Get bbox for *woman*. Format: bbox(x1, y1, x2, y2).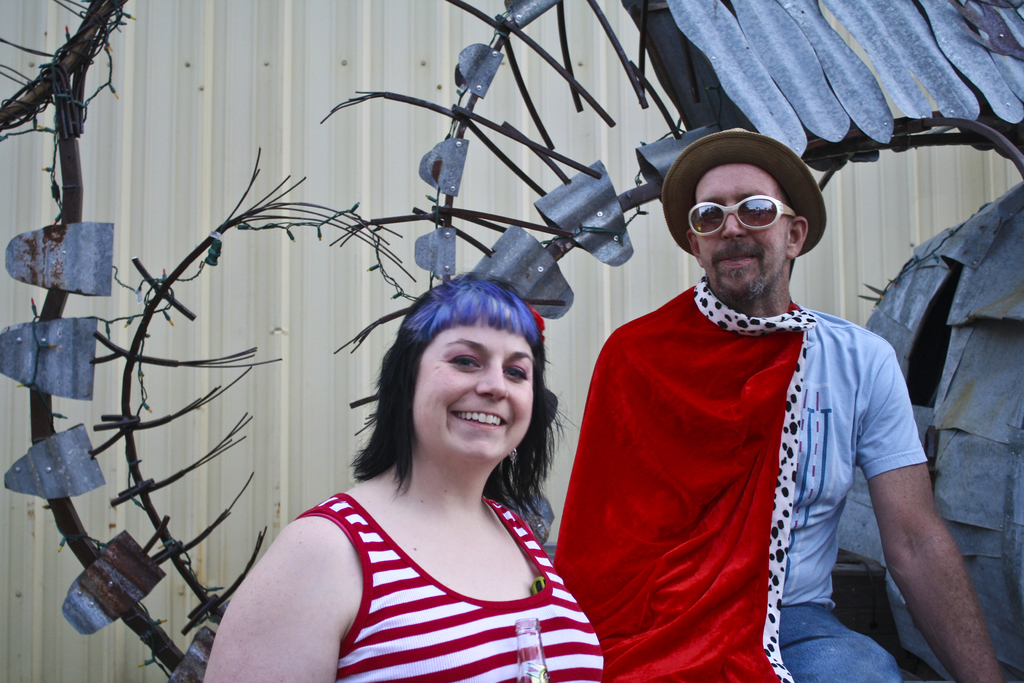
bbox(214, 260, 642, 682).
